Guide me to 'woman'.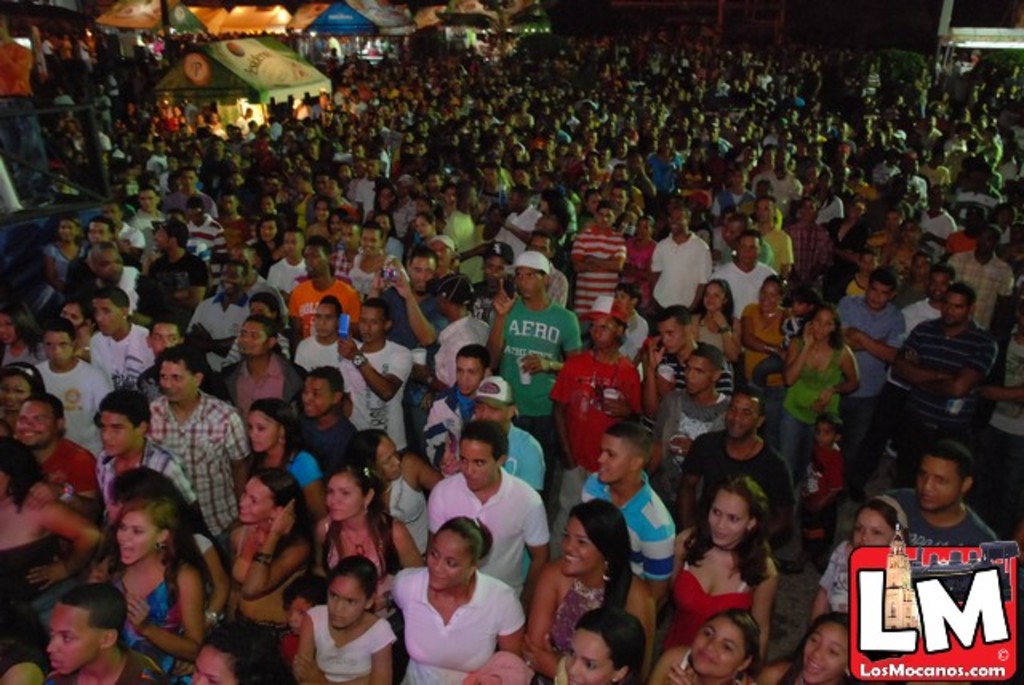
Guidance: <box>344,427,445,563</box>.
